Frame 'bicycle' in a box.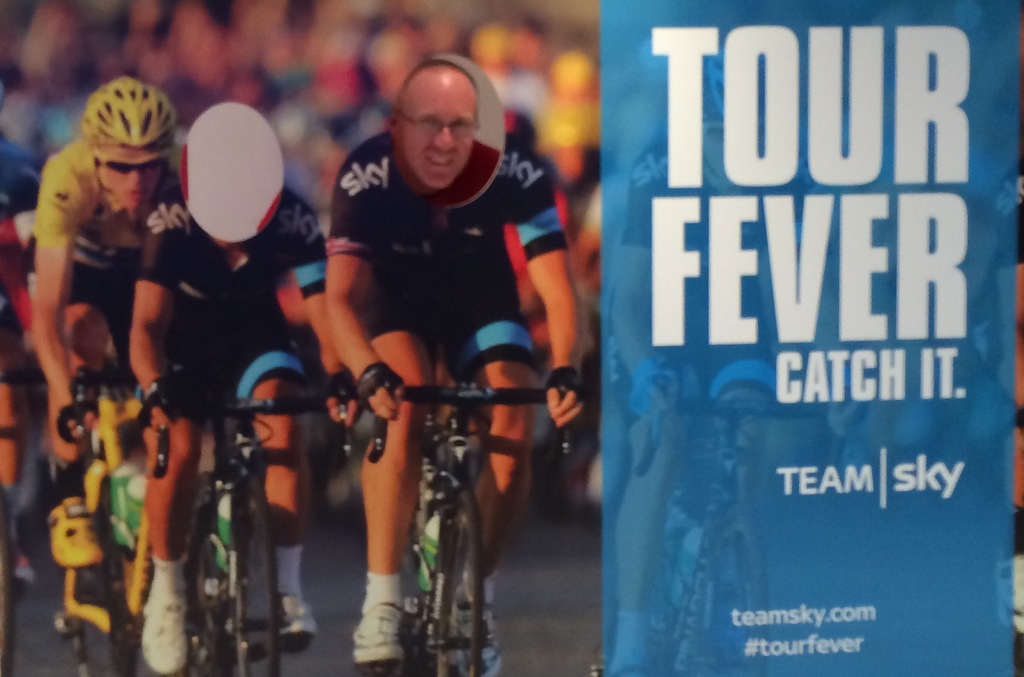
(0,363,48,676).
